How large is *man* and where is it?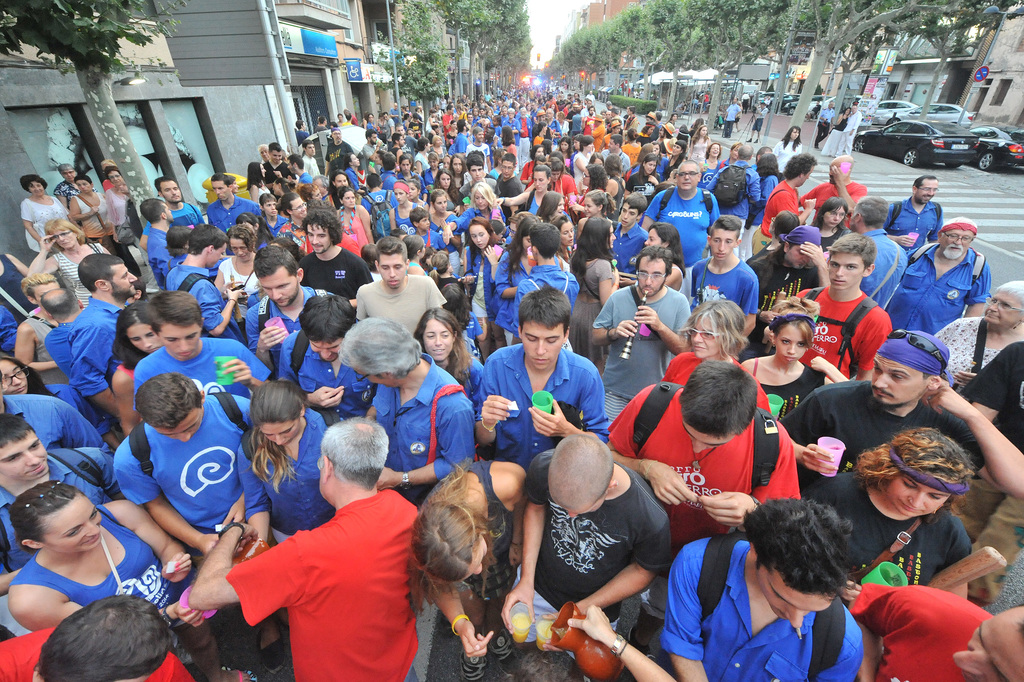
Bounding box: <region>570, 101, 582, 120</region>.
